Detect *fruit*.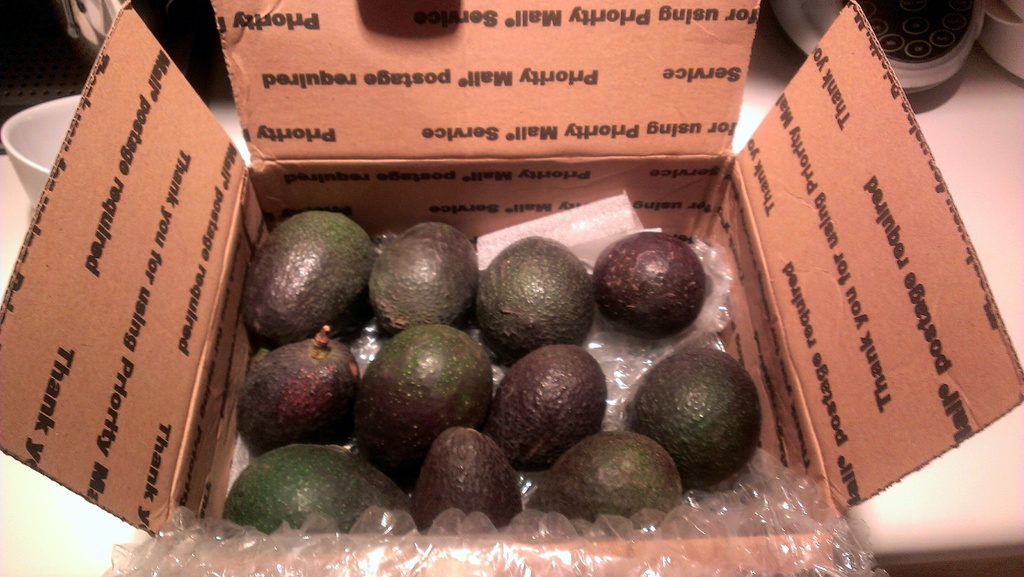
Detected at <box>479,229,589,354</box>.
